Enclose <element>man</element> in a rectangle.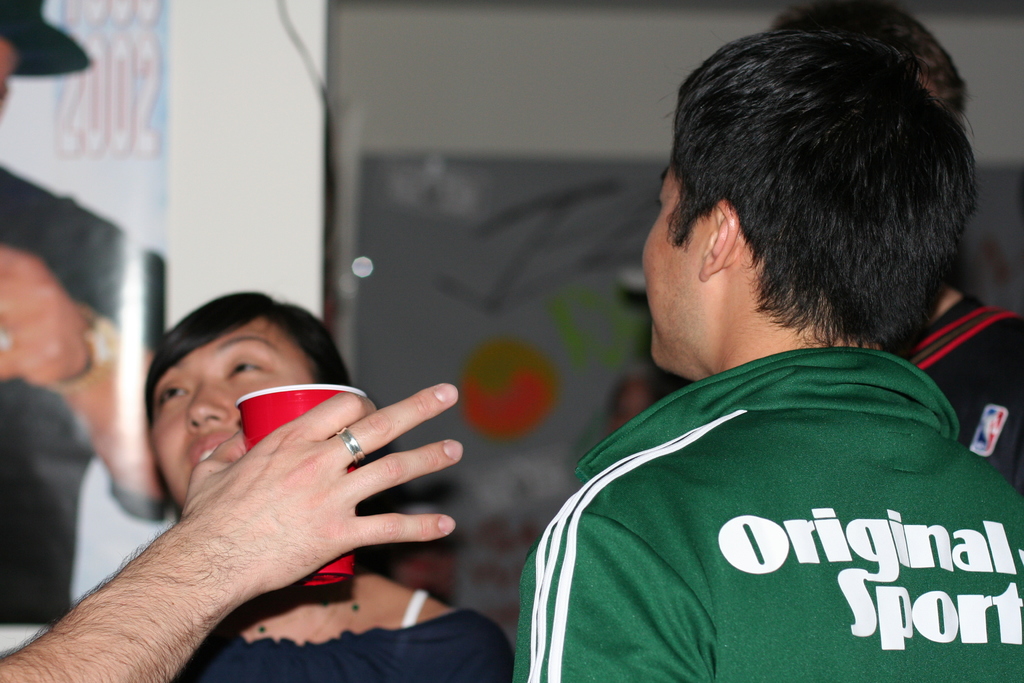
detection(0, 0, 467, 682).
